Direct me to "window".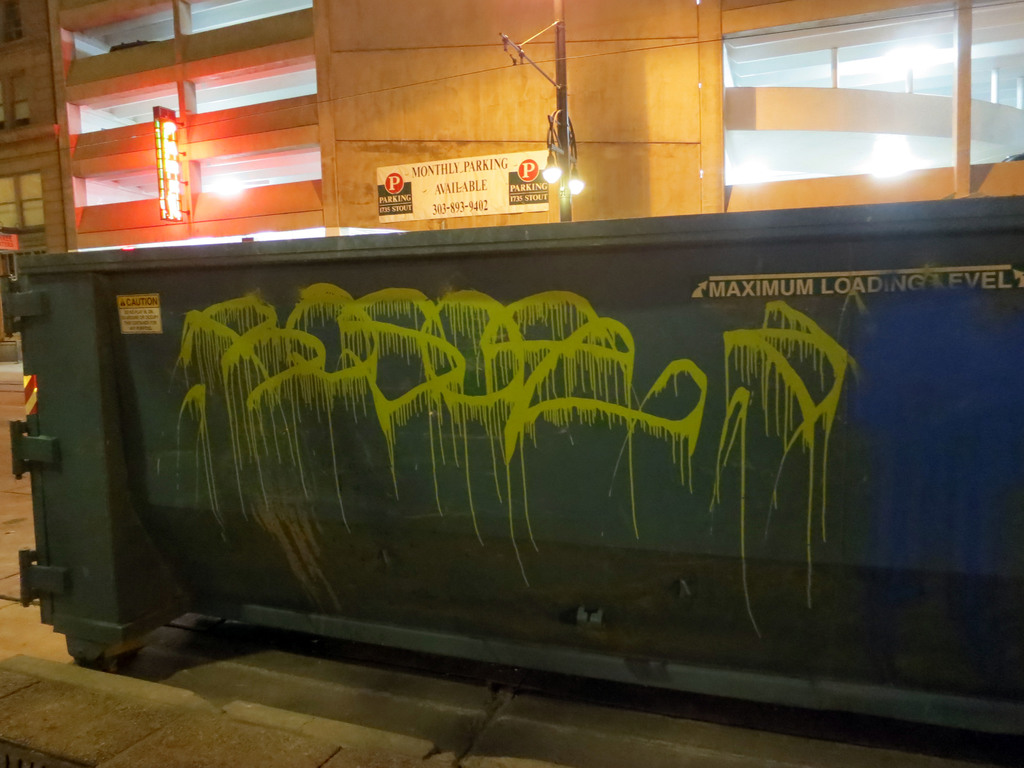
Direction: 719,5,984,200.
